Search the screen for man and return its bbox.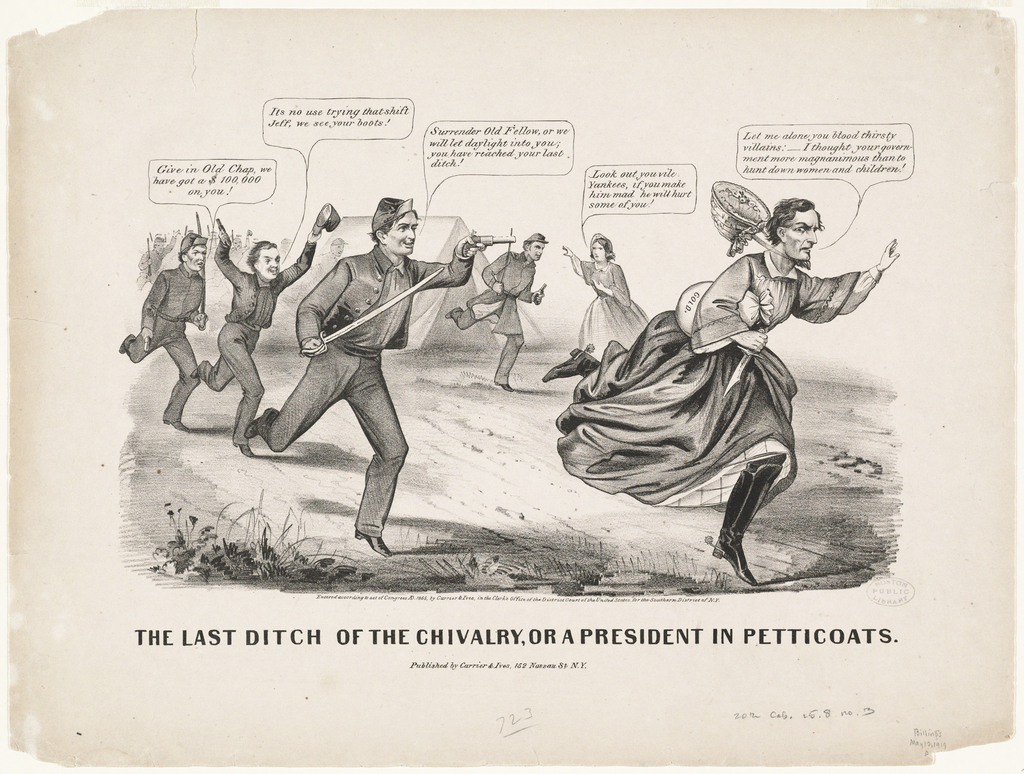
Found: [x1=192, y1=211, x2=333, y2=460].
